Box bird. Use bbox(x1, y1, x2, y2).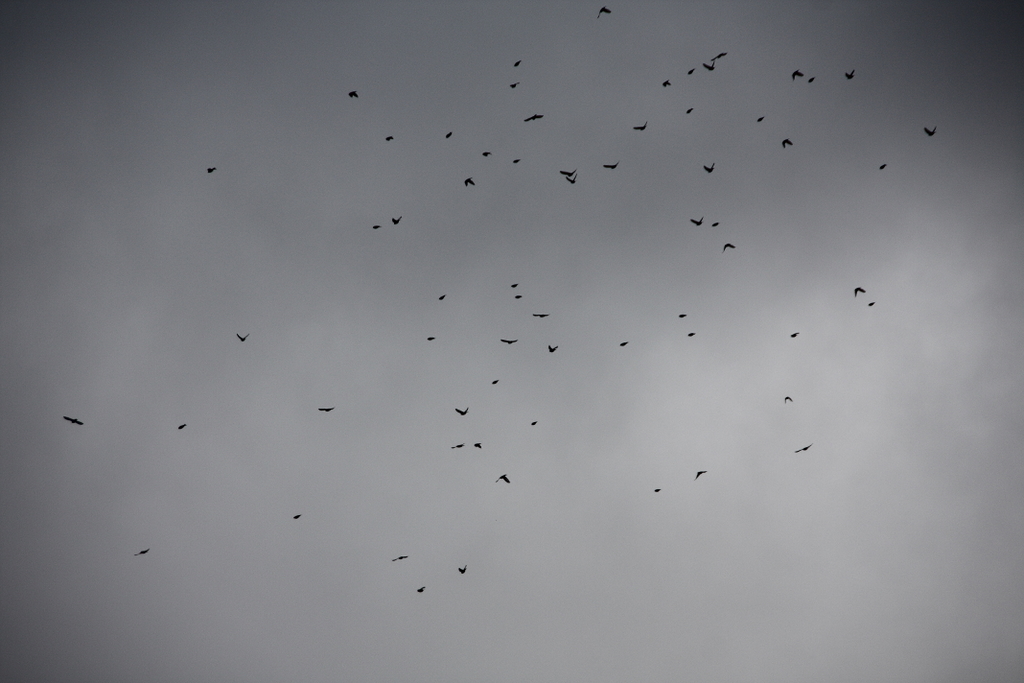
bbox(531, 313, 546, 318).
